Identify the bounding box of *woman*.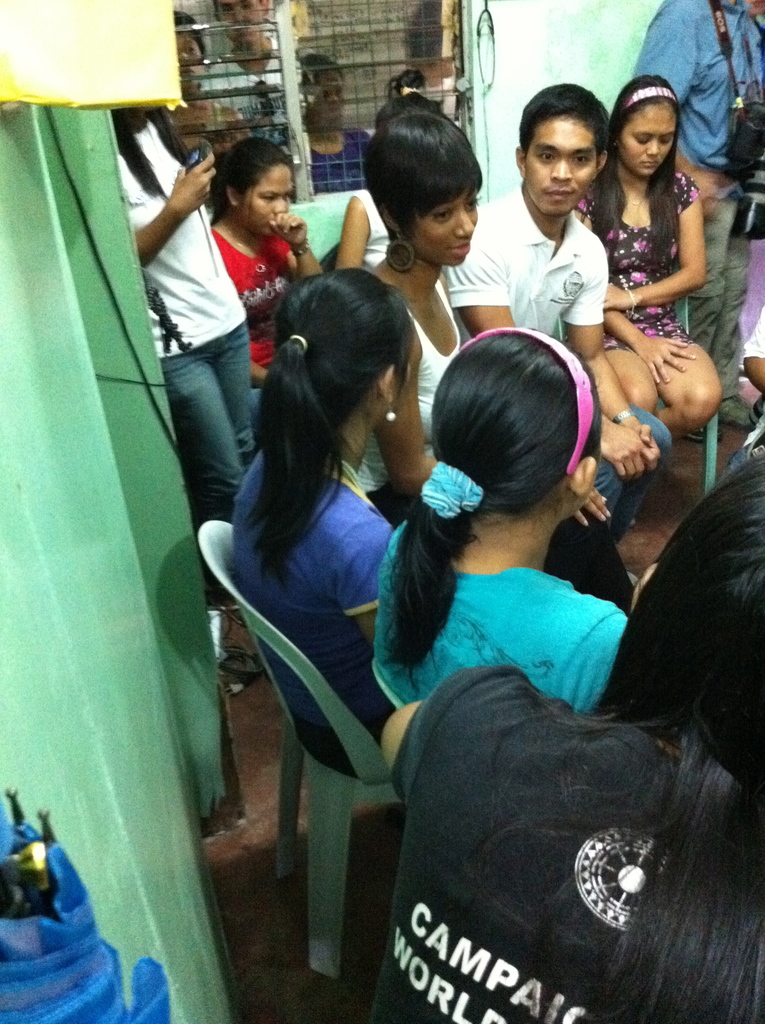
565 77 722 447.
